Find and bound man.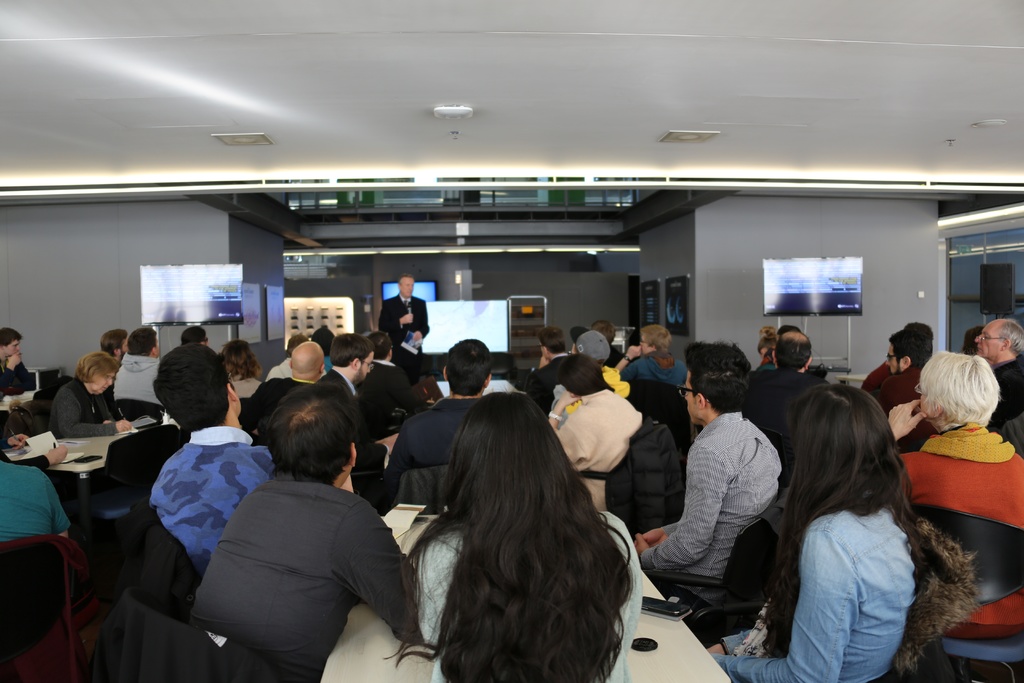
Bound: (left=357, top=324, right=403, bottom=421).
